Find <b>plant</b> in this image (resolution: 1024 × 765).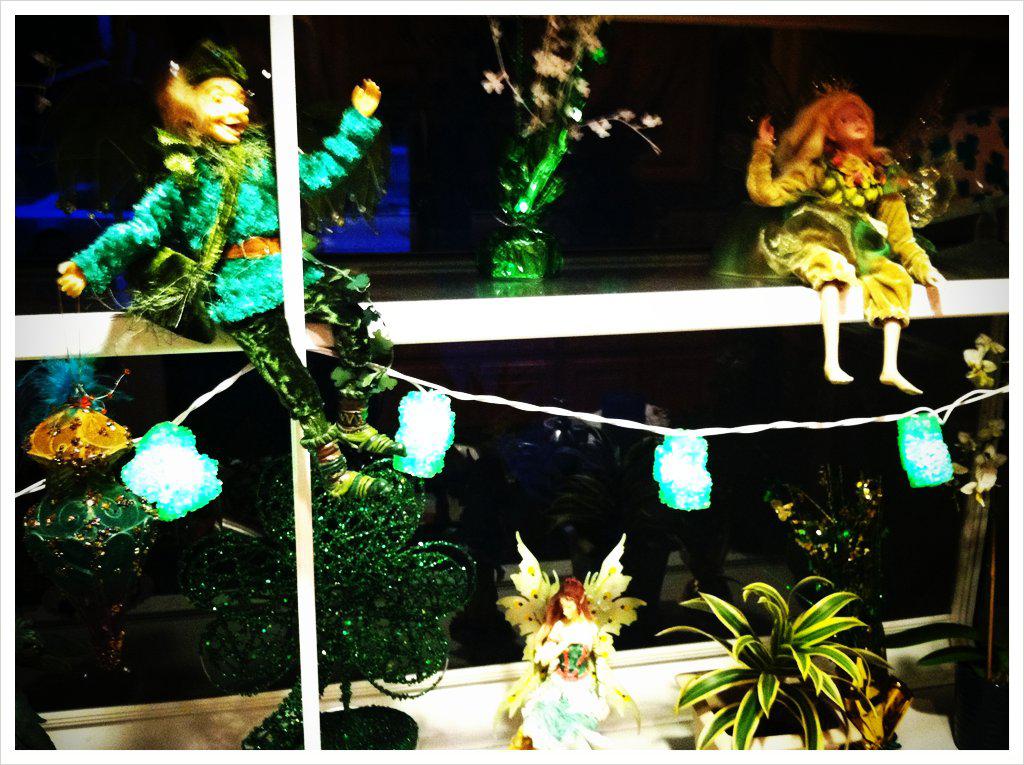
l=964, t=328, r=996, b=398.
